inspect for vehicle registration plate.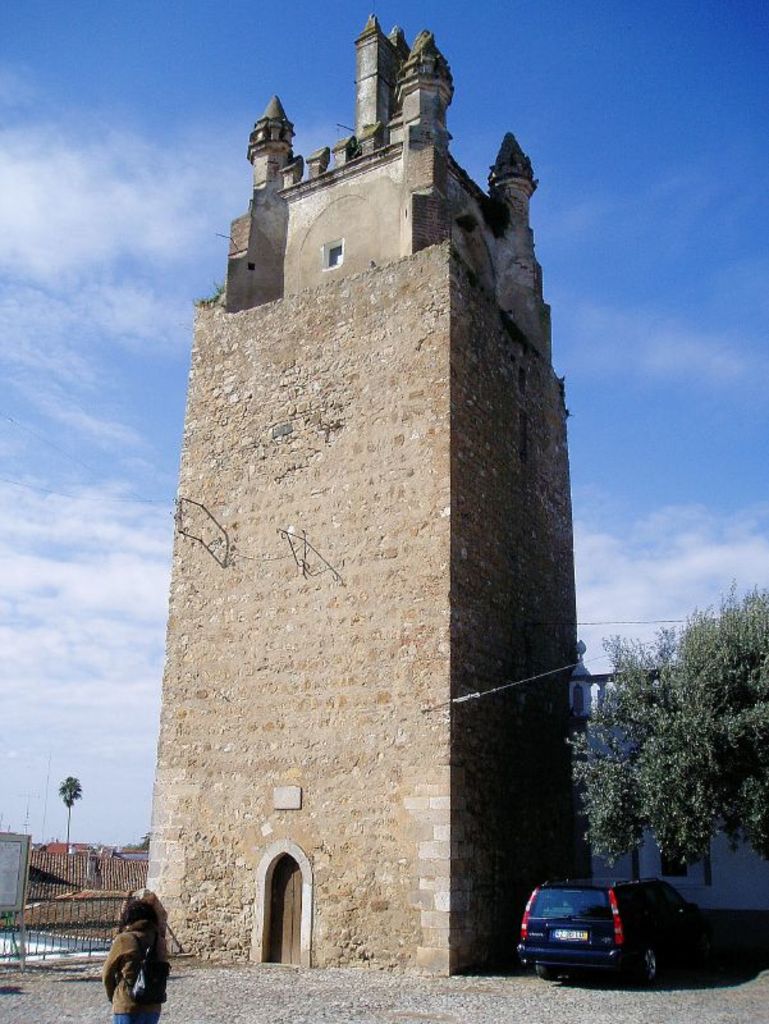
Inspection: <region>555, 927, 585, 938</region>.
